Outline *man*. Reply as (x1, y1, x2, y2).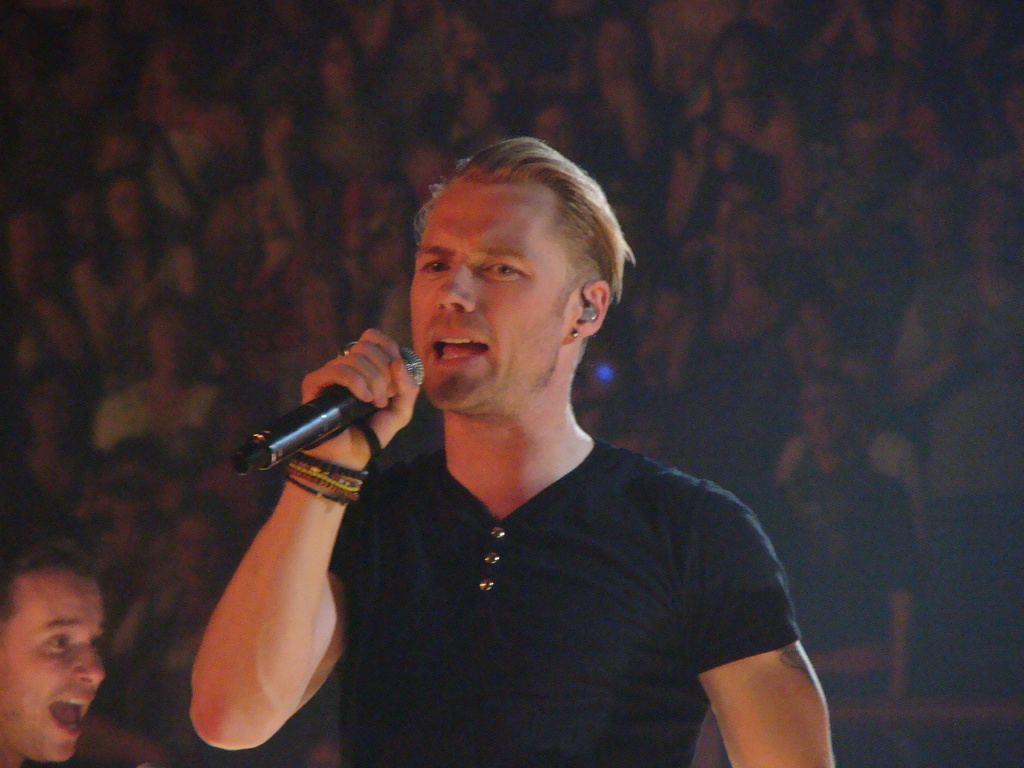
(248, 132, 833, 744).
